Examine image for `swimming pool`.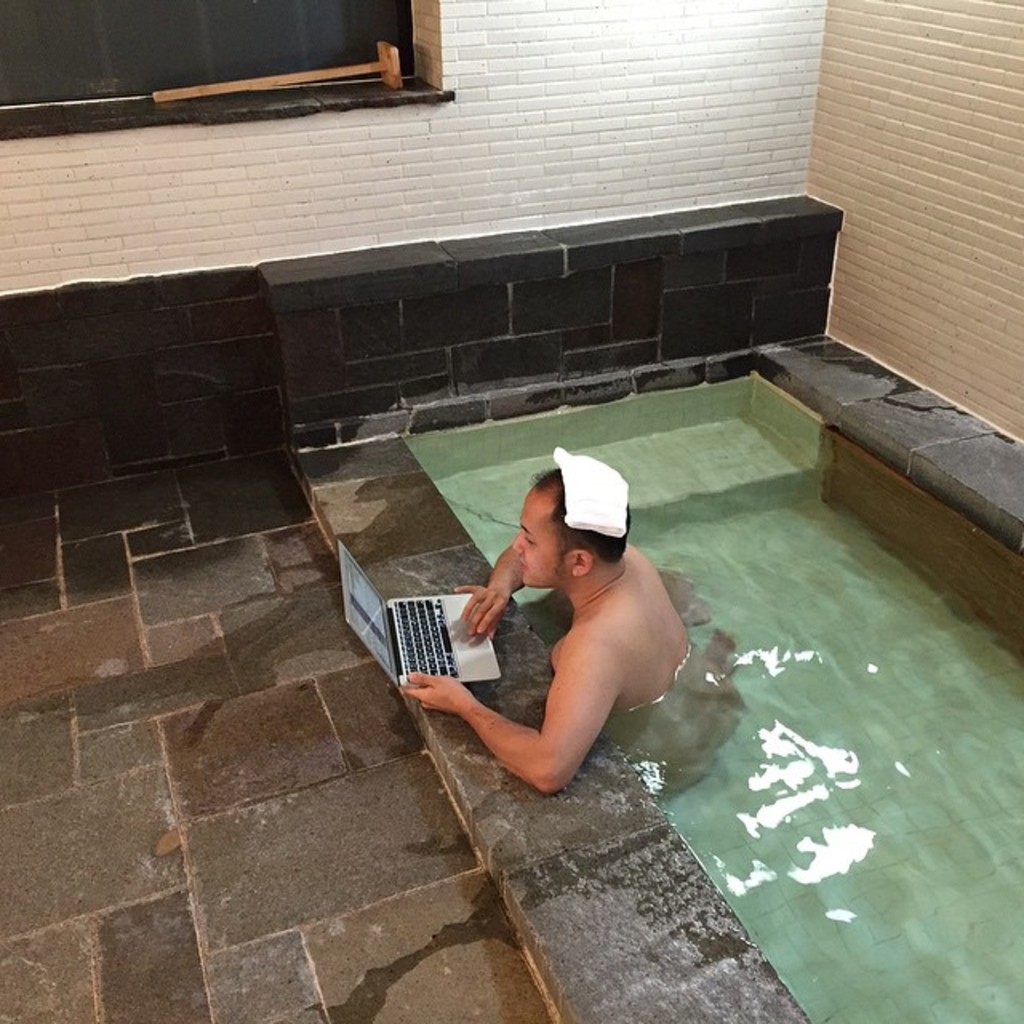
Examination result: [x1=402, y1=371, x2=1022, y2=1022].
